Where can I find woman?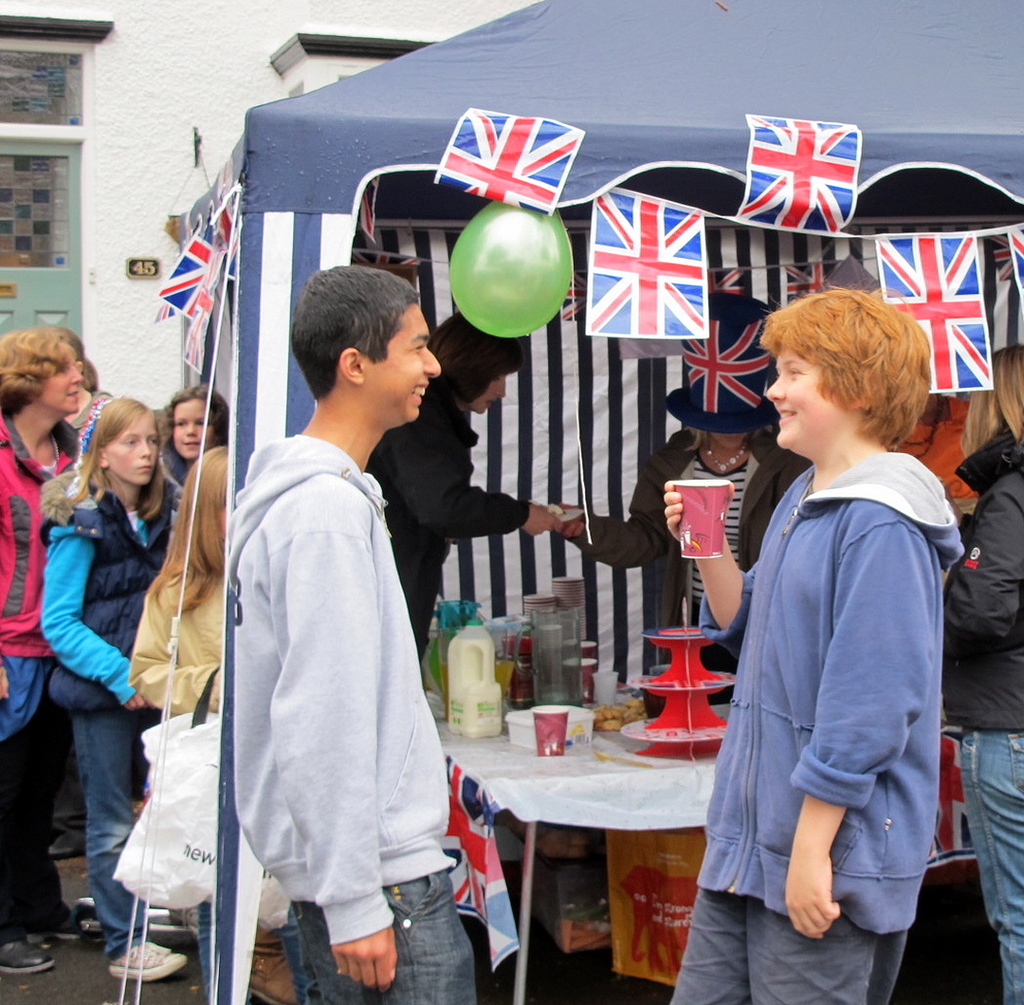
You can find it at 937, 340, 1023, 1000.
